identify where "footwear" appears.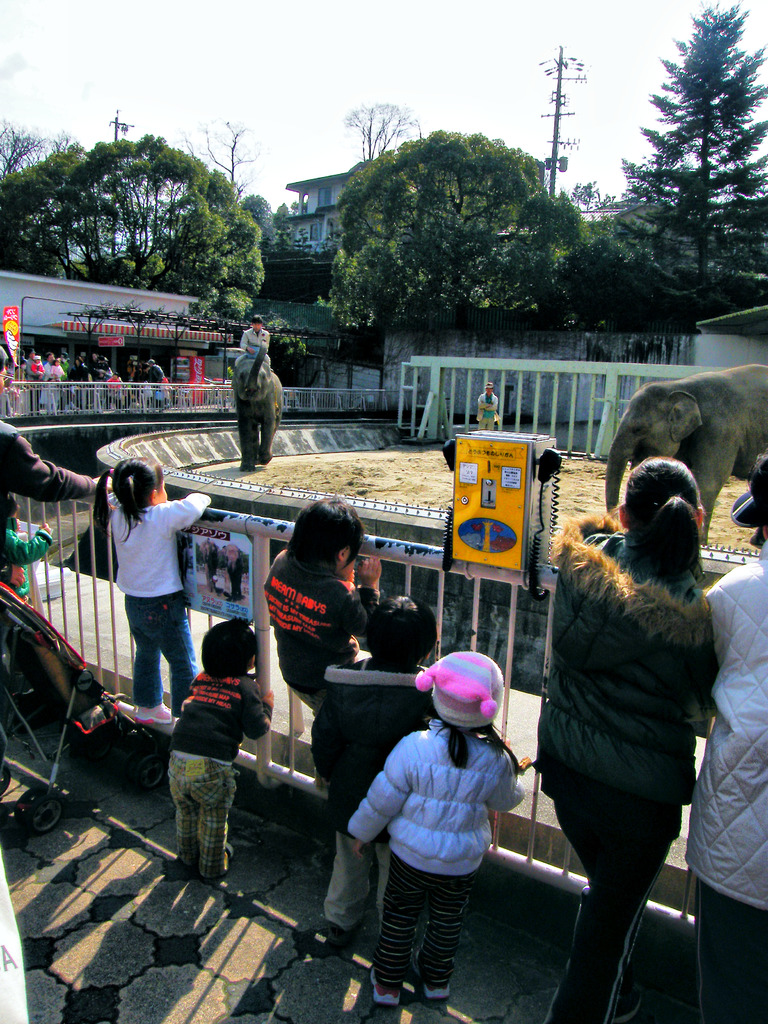
Appears at 617/981/639/1023.
